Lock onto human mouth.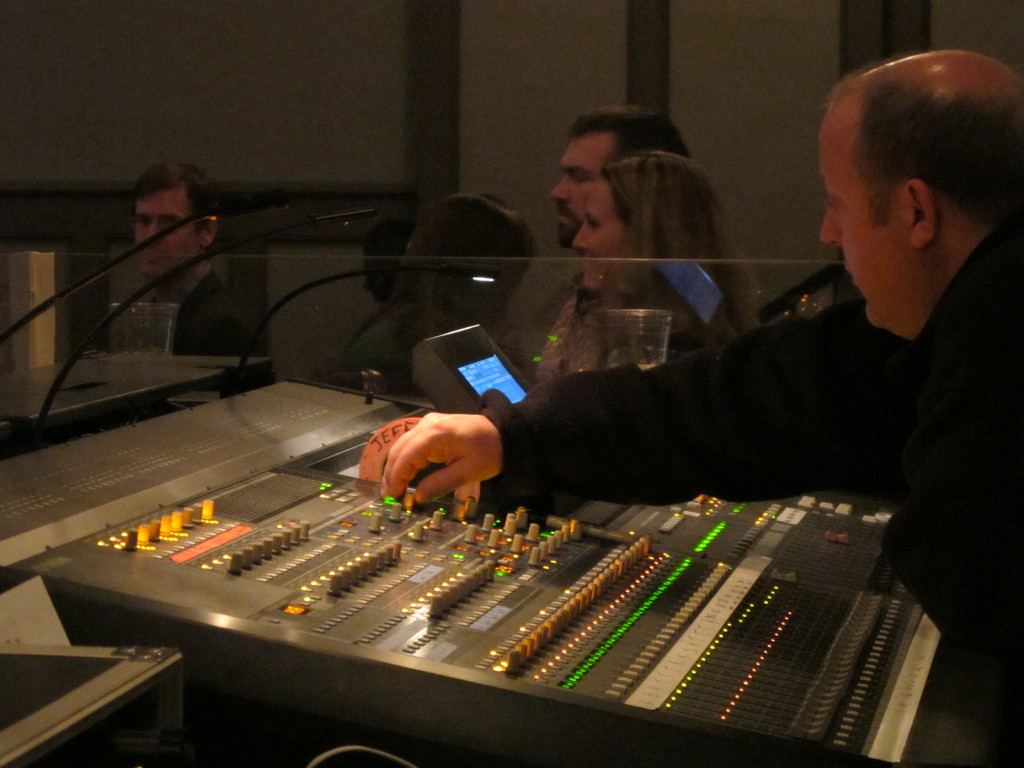
Locked: bbox(141, 253, 168, 264).
